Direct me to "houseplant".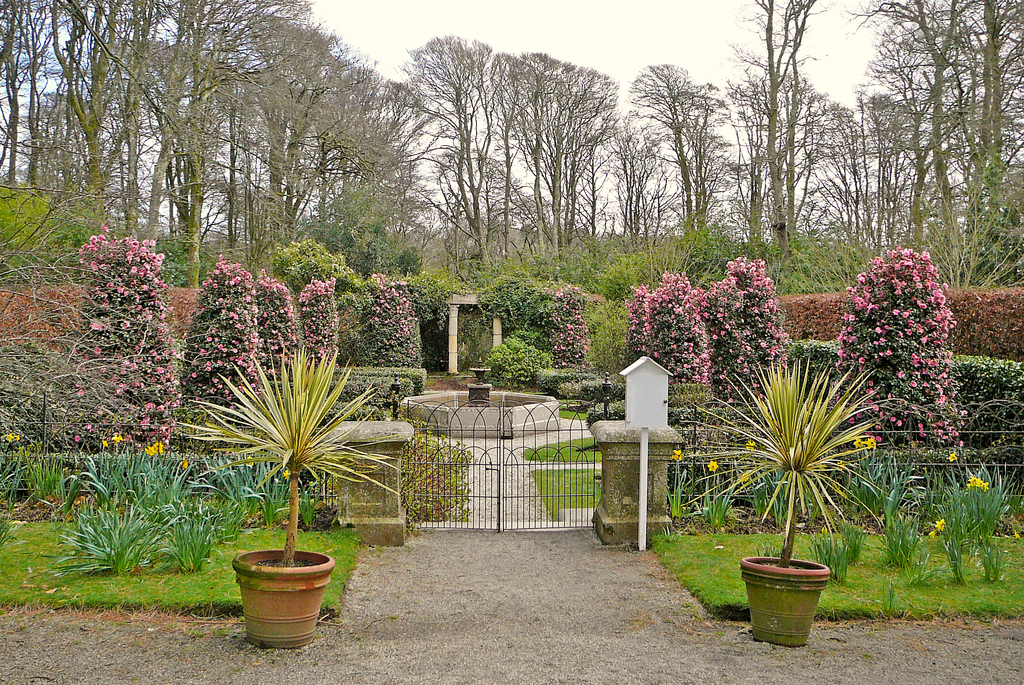
Direction: region(676, 360, 871, 647).
